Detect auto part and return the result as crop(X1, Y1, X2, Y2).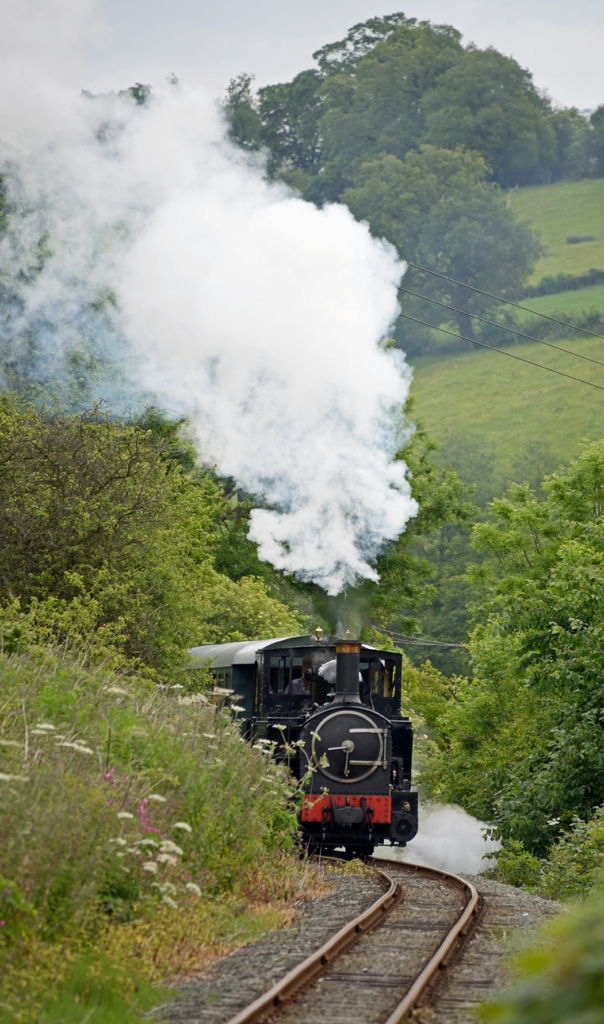
crop(358, 844, 372, 858).
